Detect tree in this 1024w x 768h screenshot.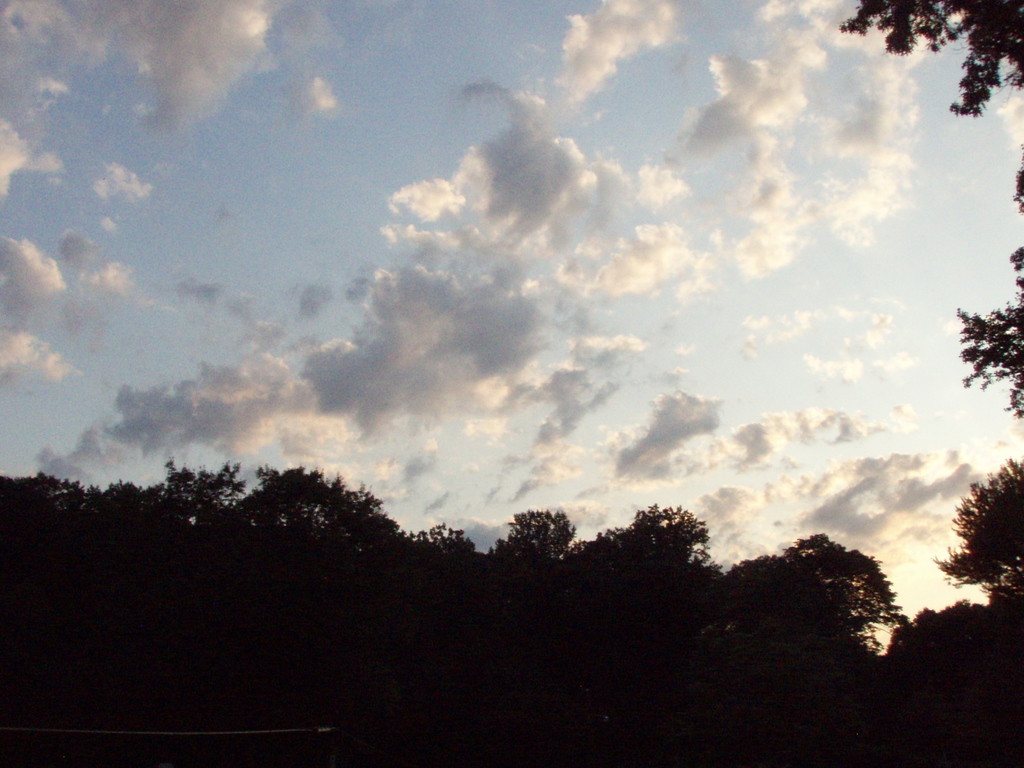
Detection: crop(863, 605, 1023, 767).
